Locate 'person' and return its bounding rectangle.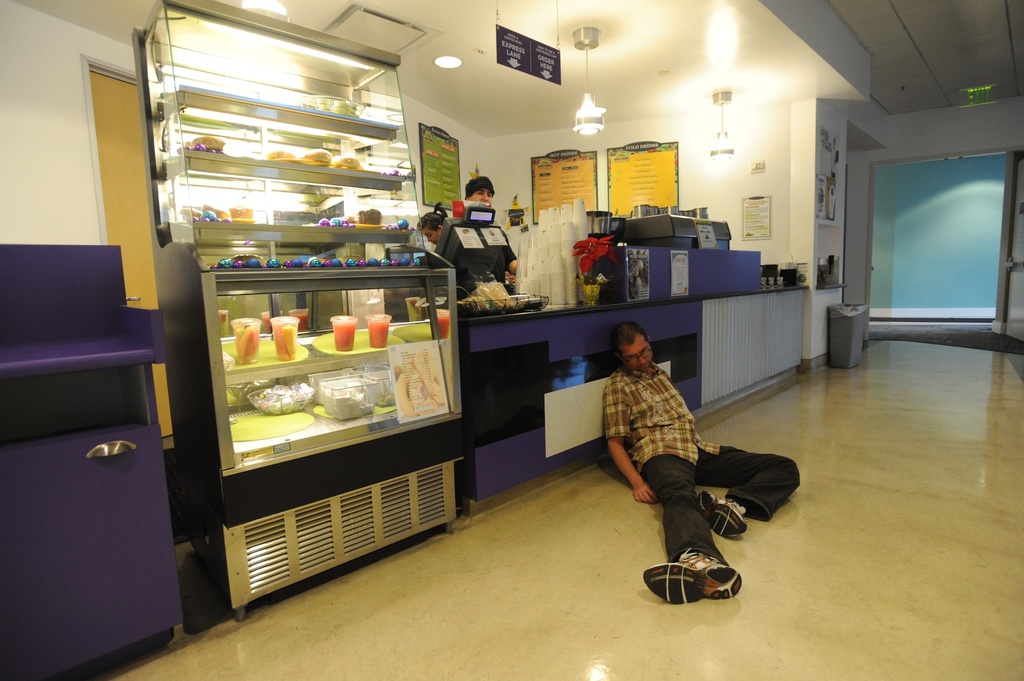
<box>604,318,797,604</box>.
